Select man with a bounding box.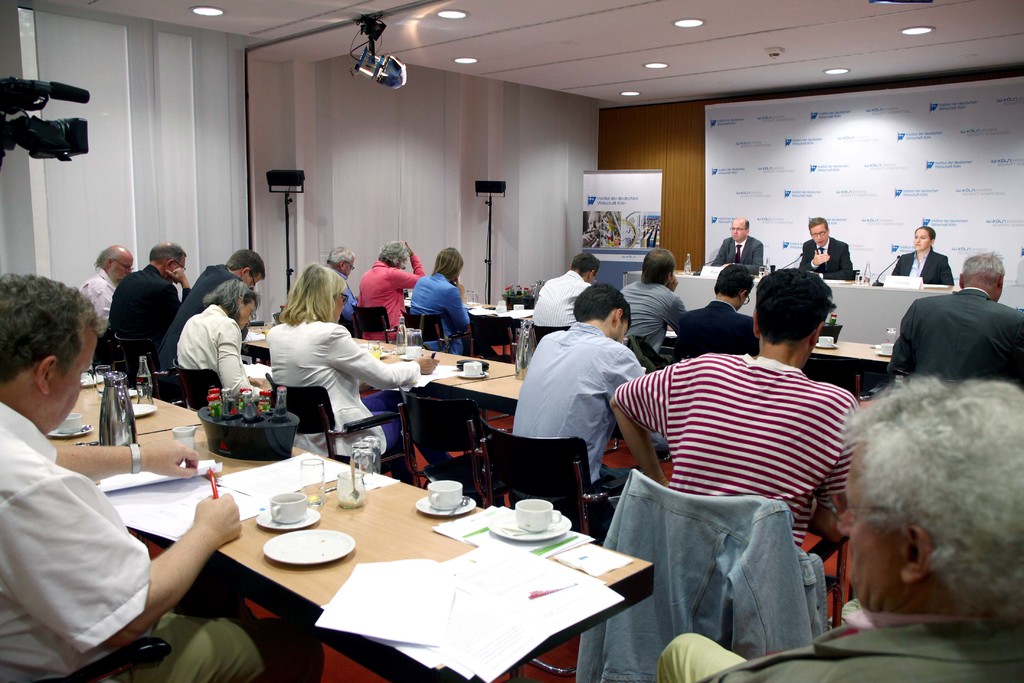
<region>326, 247, 358, 320</region>.
